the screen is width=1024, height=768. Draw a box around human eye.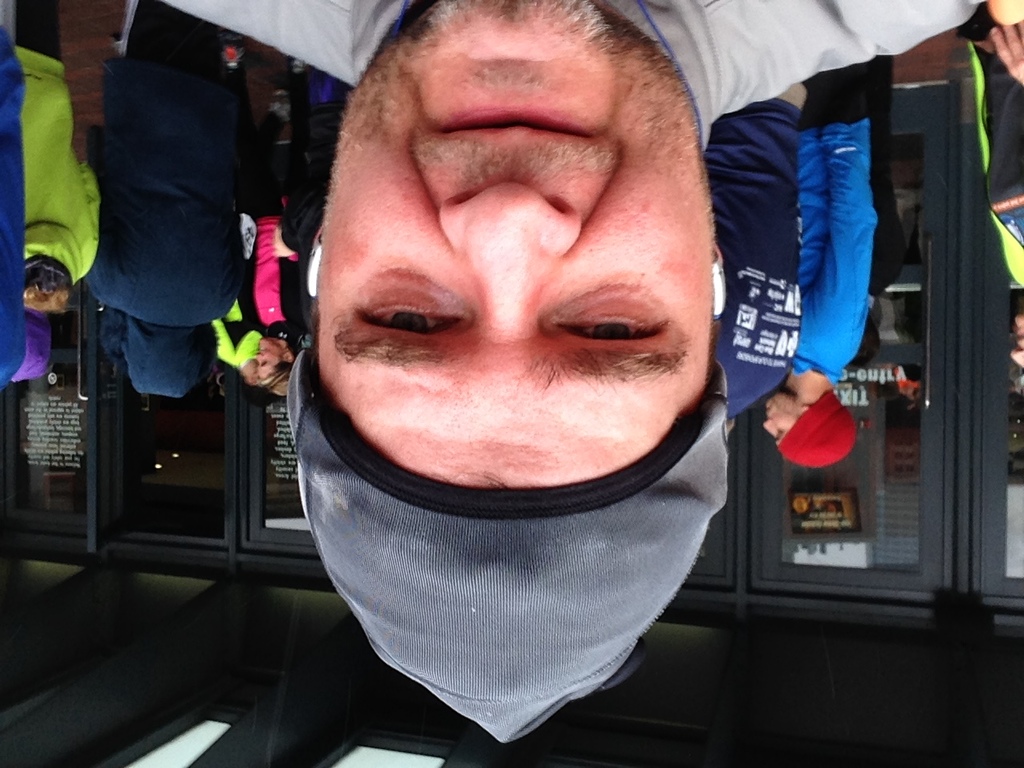
350, 294, 467, 358.
